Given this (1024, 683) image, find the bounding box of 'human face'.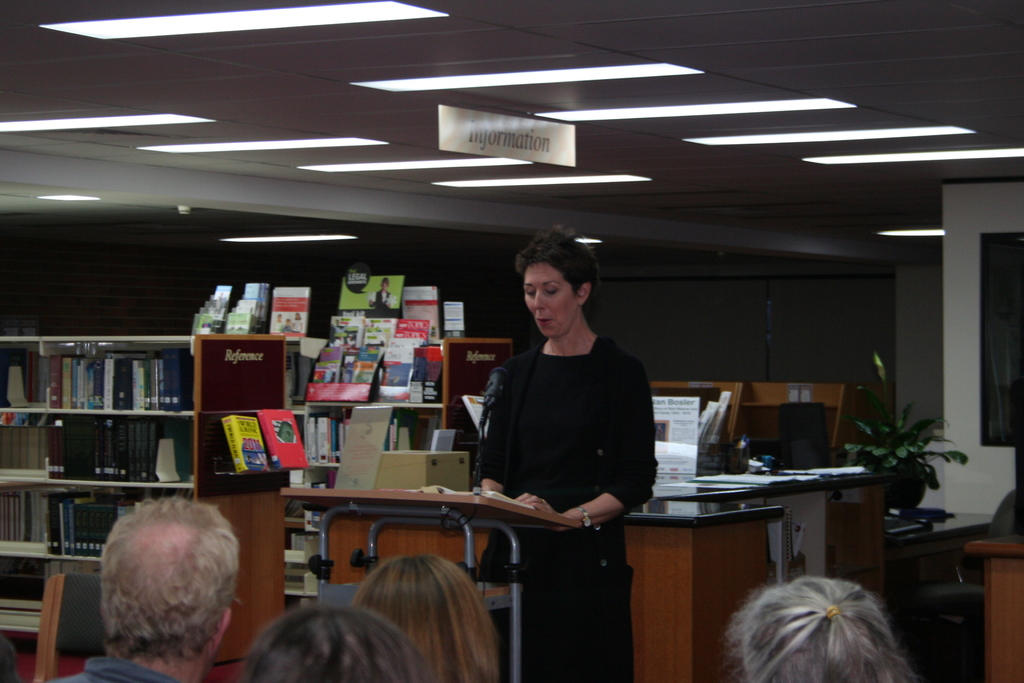
{"x1": 524, "y1": 261, "x2": 577, "y2": 339}.
